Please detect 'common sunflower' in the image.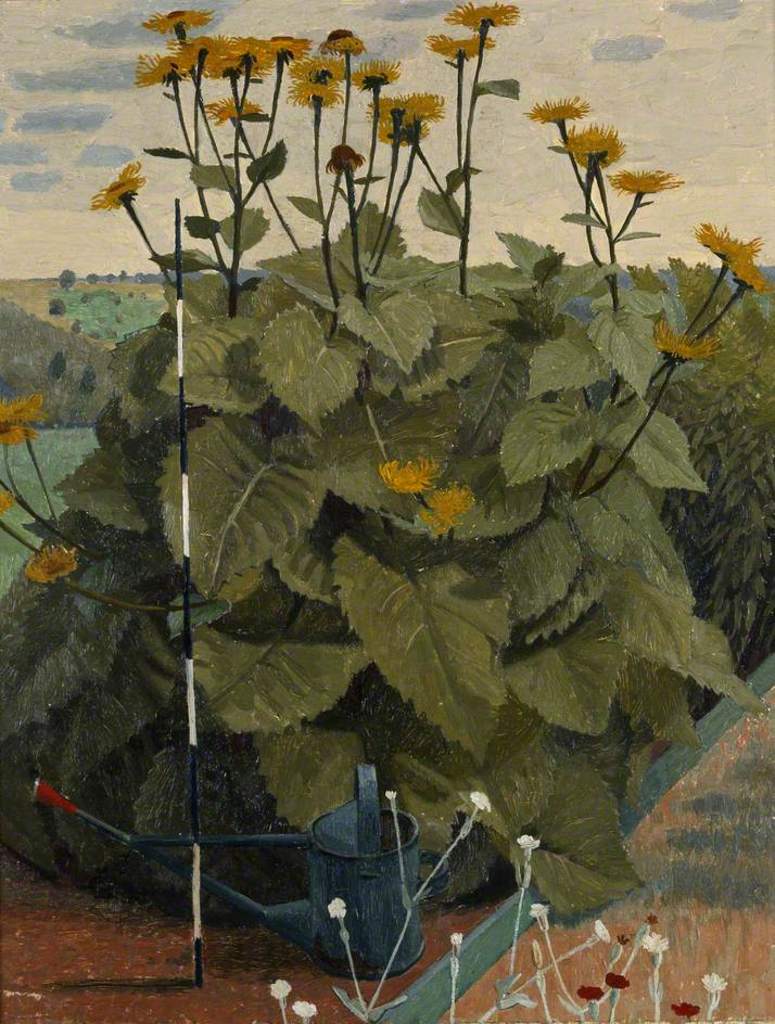
detection(436, 478, 472, 523).
